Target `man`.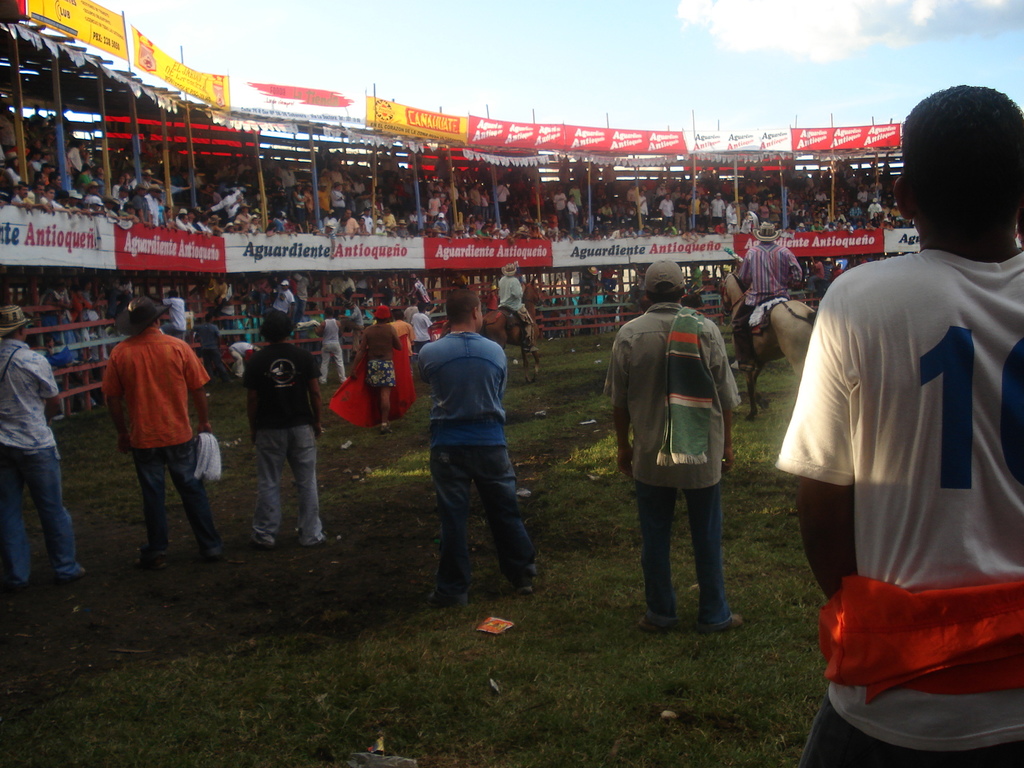
Target region: 771/83/1023/767.
